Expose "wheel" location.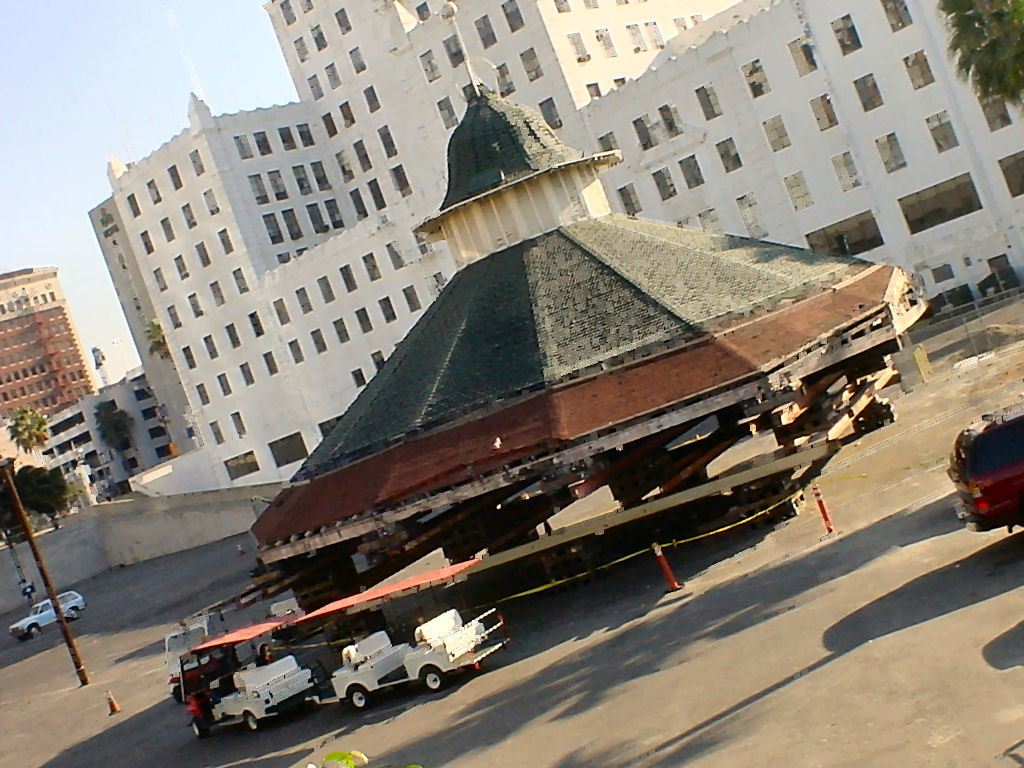
Exposed at rect(191, 720, 204, 739).
